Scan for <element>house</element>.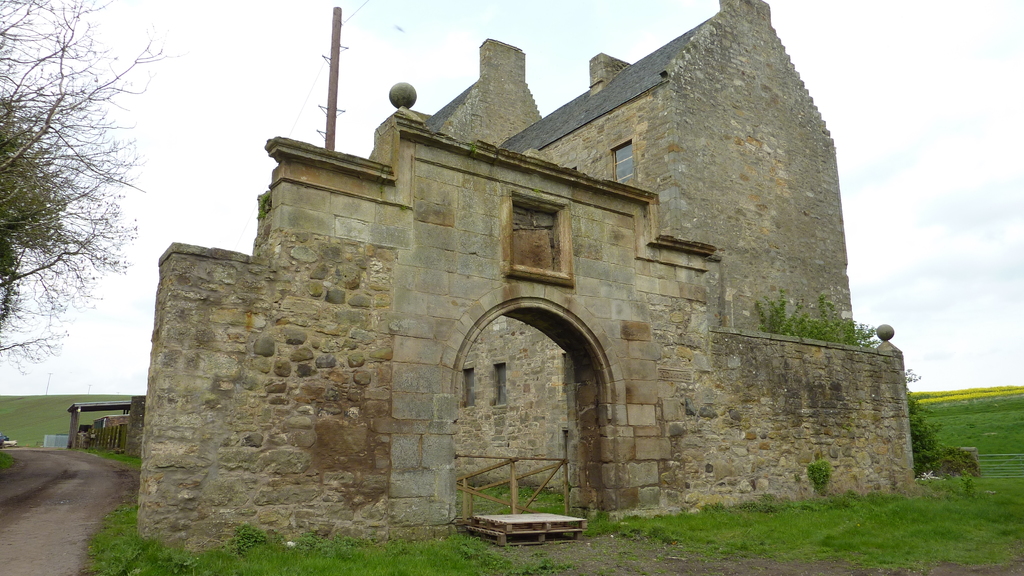
Scan result: 166, 5, 915, 559.
